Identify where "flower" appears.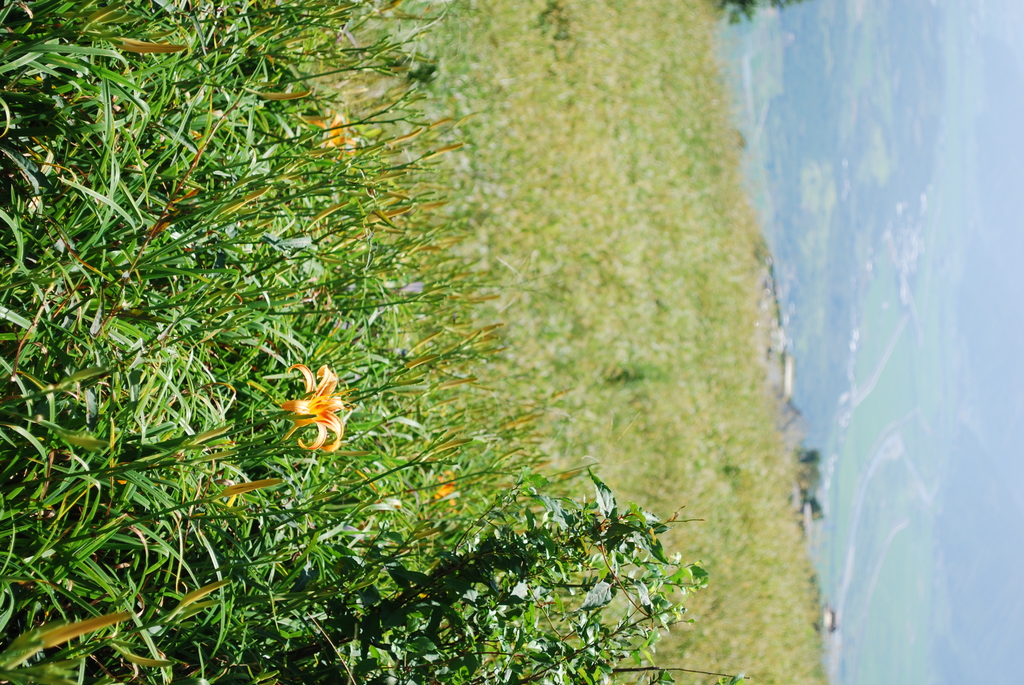
Appears at [269,352,356,455].
